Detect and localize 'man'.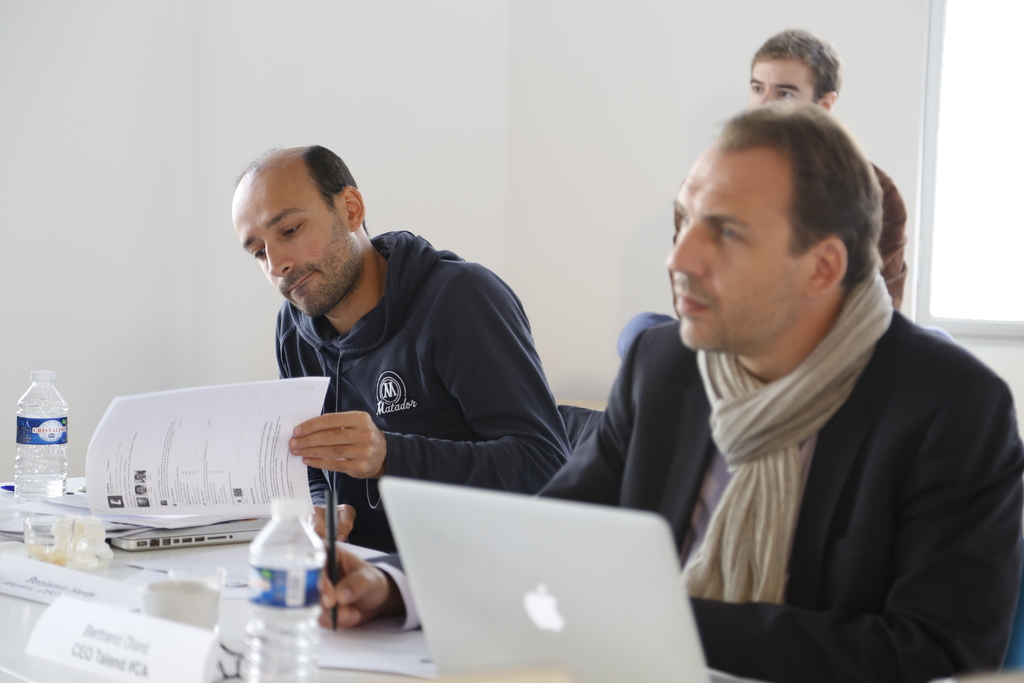
Localized at 192,131,612,602.
